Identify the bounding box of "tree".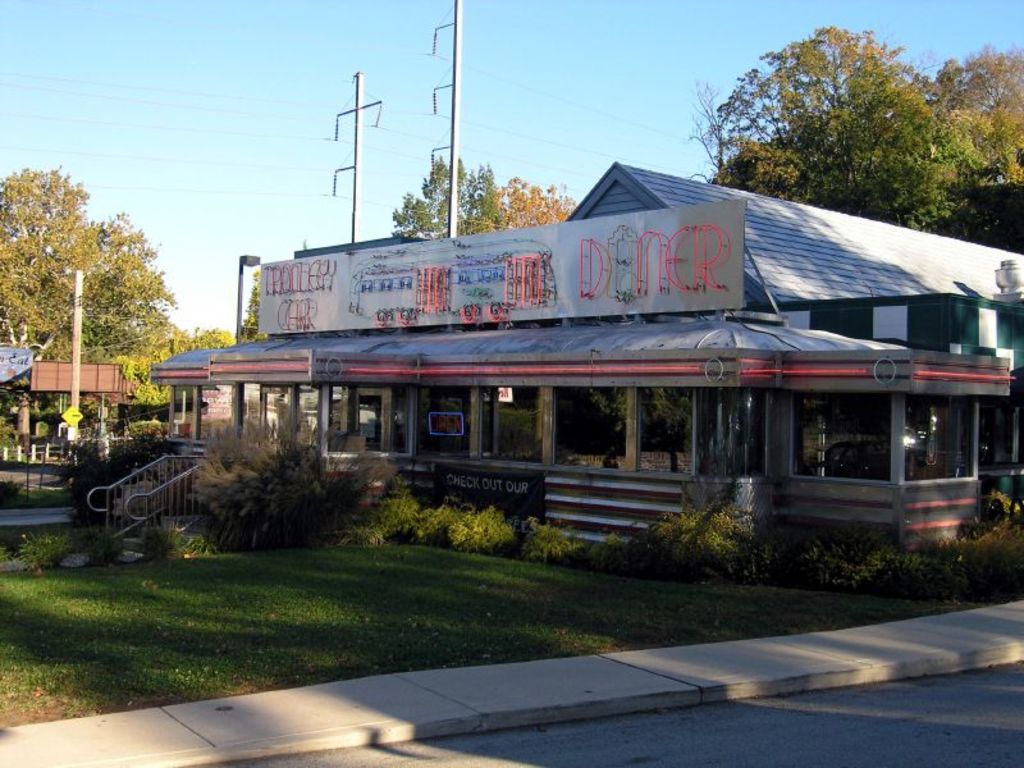
<region>204, 383, 343, 531</region>.
